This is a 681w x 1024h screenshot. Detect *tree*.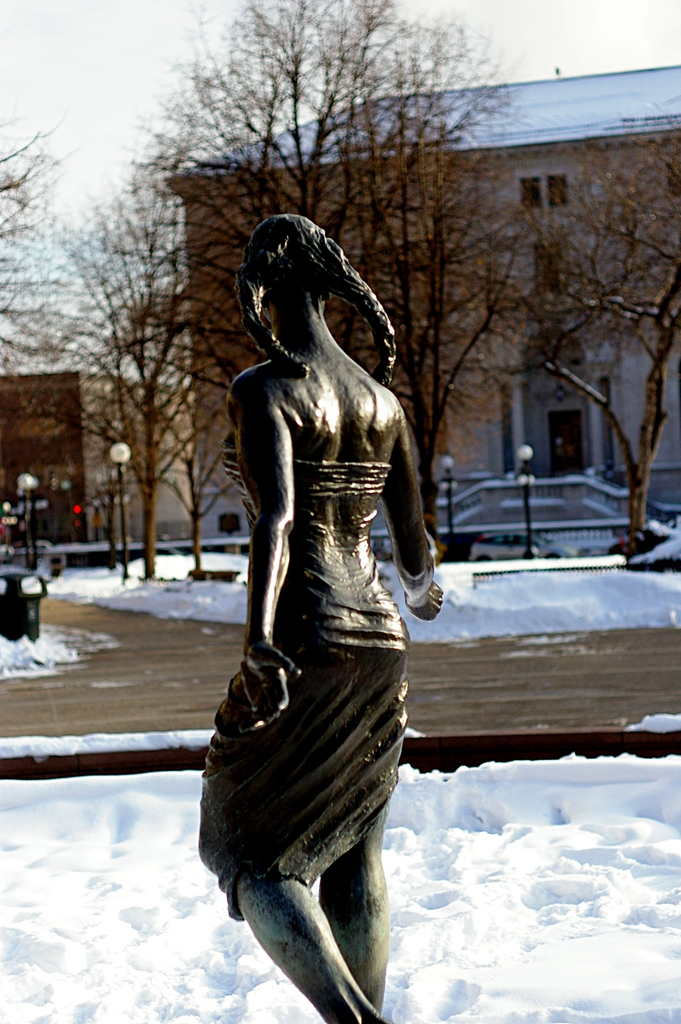
locate(42, 160, 245, 574).
